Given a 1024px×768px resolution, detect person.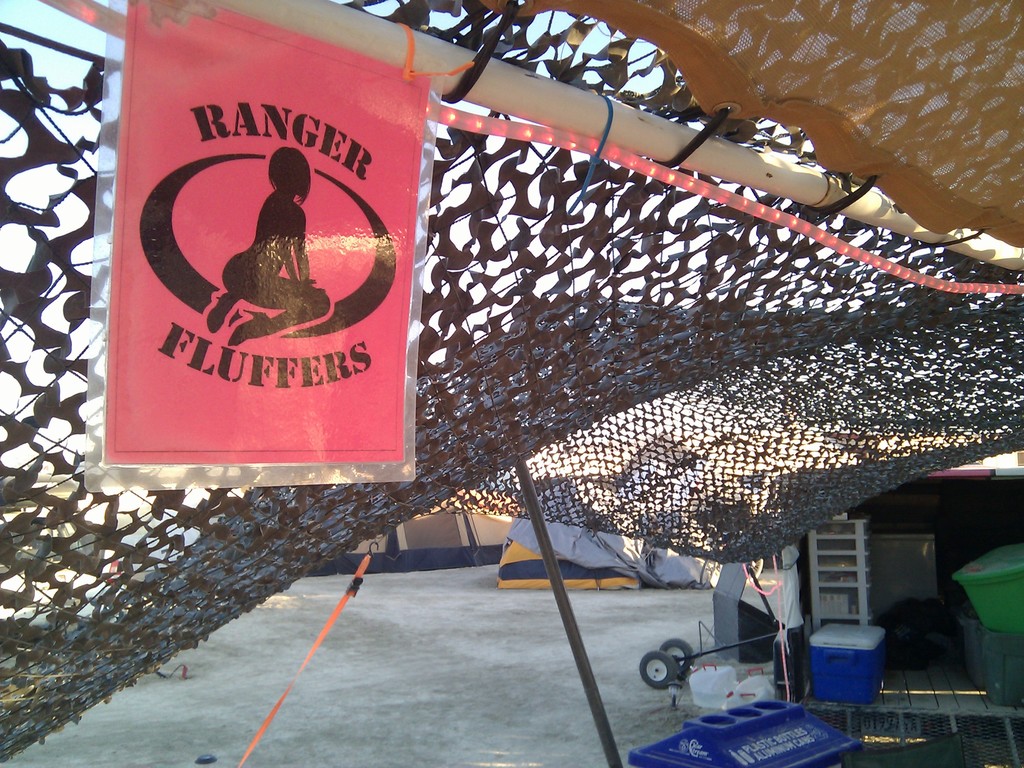
[207,147,329,348].
